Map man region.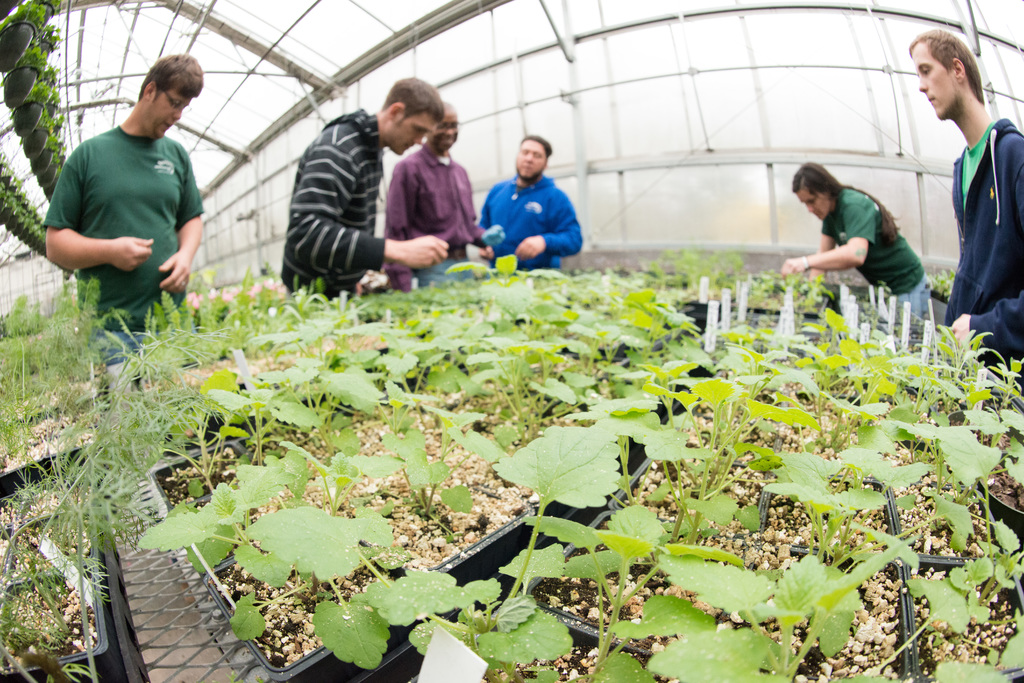
Mapped to 394,104,488,287.
